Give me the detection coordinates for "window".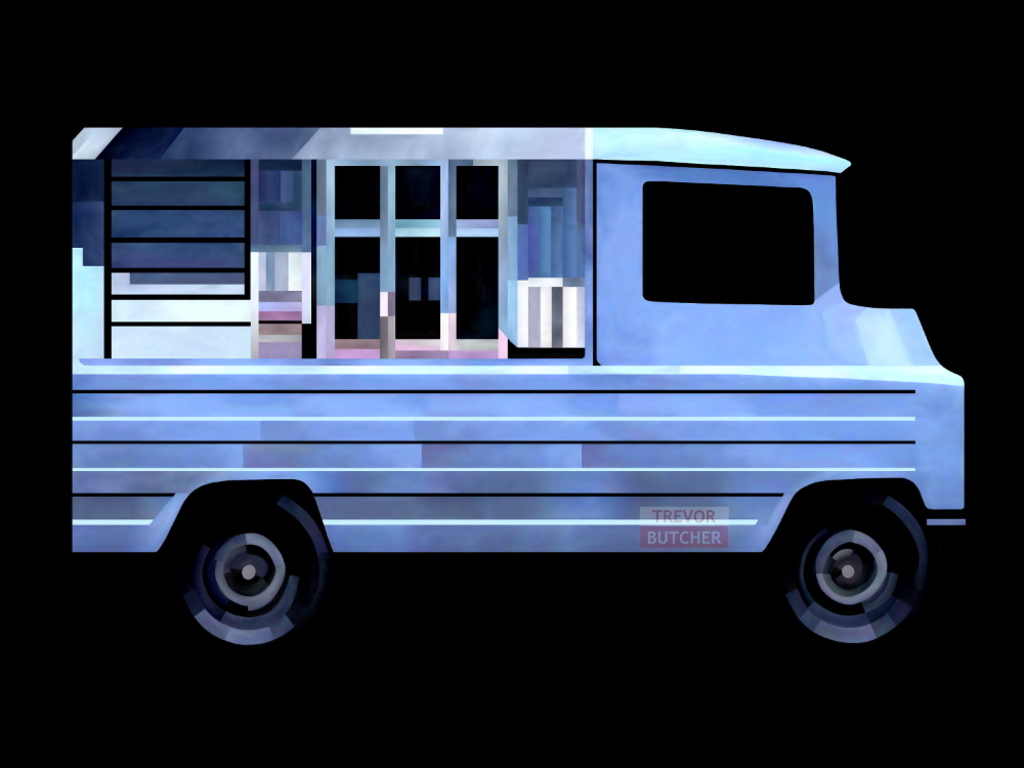
(395,165,442,216).
